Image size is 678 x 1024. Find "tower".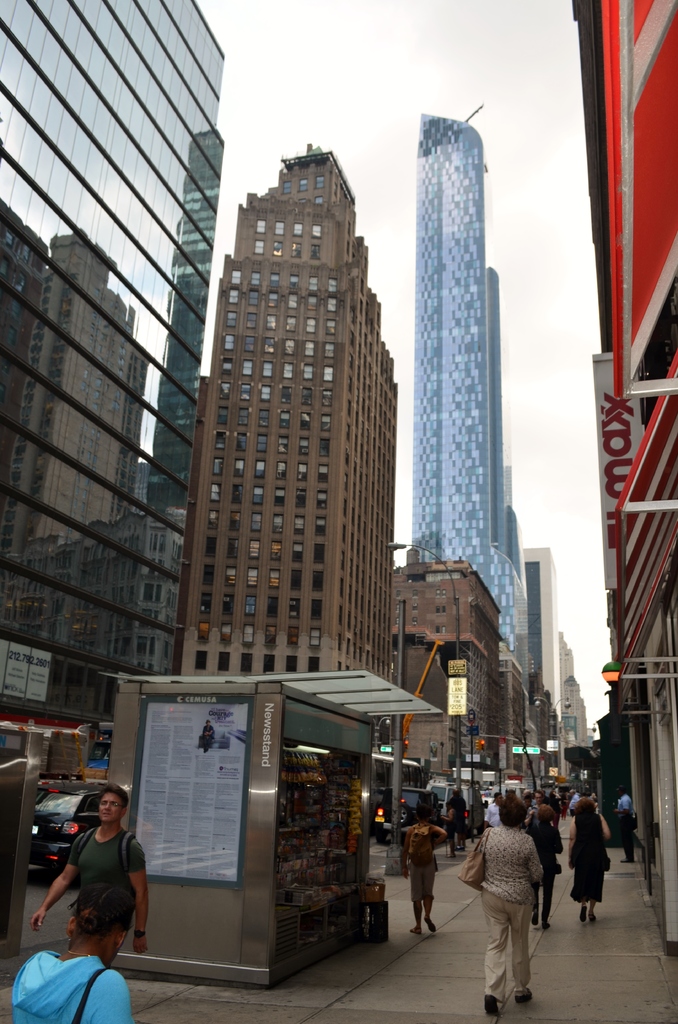
crop(174, 136, 399, 685).
